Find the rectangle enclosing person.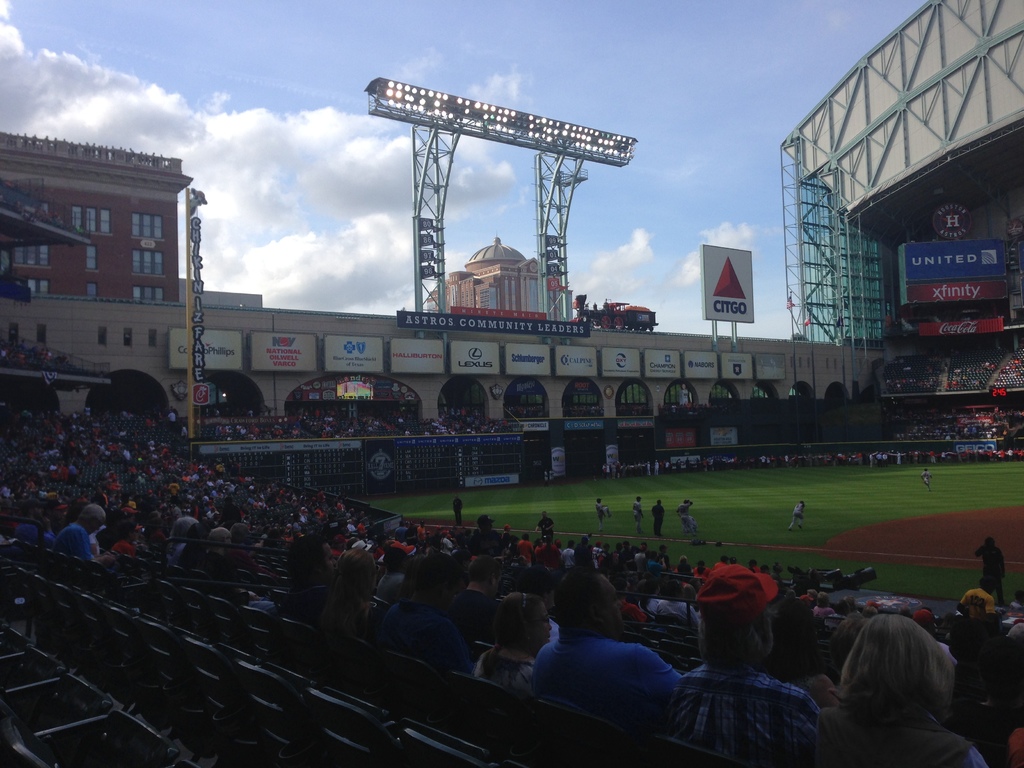
box=[208, 507, 220, 520].
